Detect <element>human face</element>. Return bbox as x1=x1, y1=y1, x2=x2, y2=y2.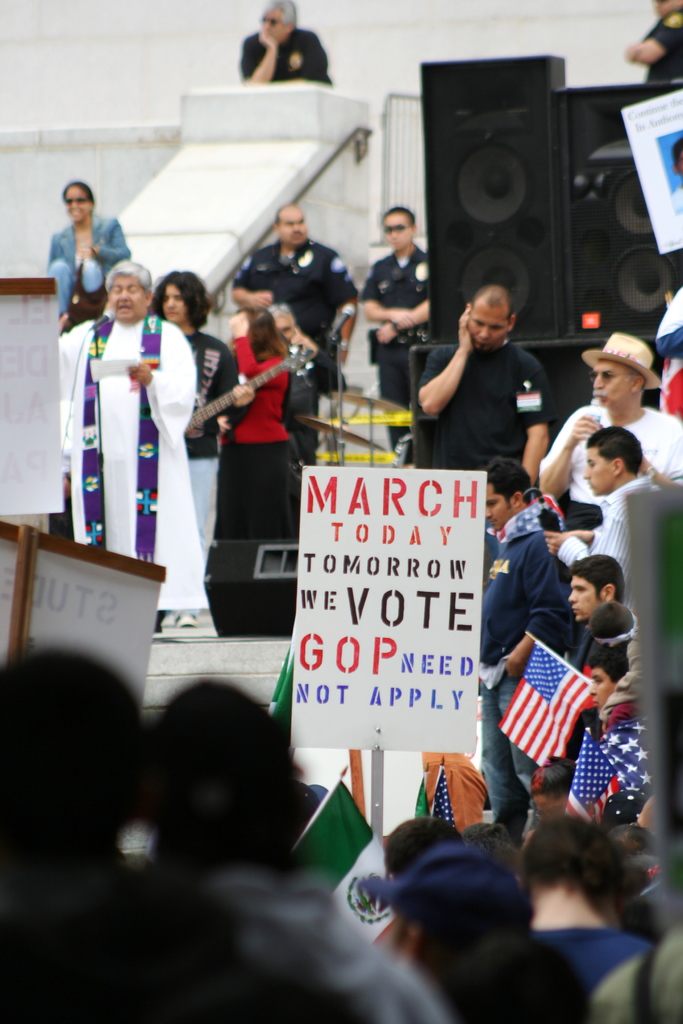
x1=62, y1=184, x2=94, y2=225.
